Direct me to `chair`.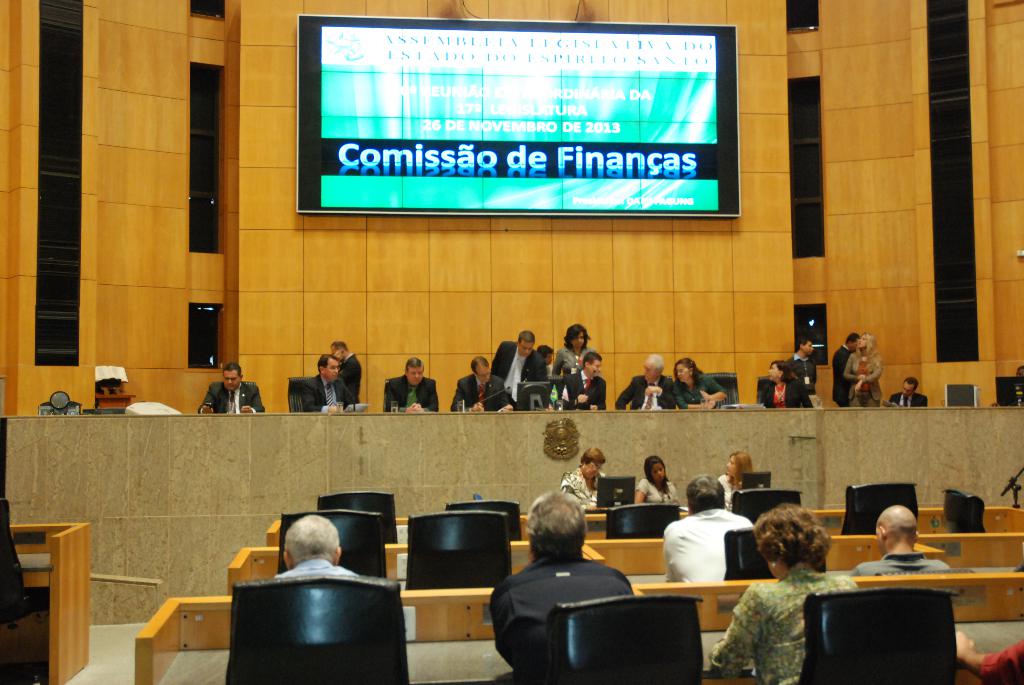
Direction: box(290, 375, 315, 411).
